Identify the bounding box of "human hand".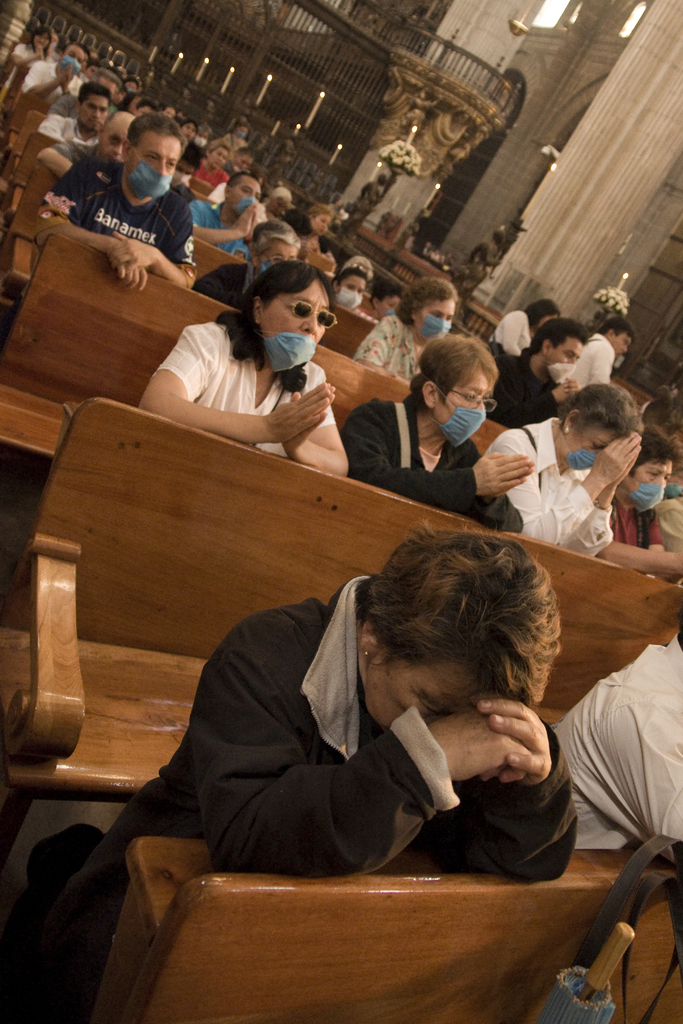
{"left": 117, "top": 263, "right": 148, "bottom": 294}.
